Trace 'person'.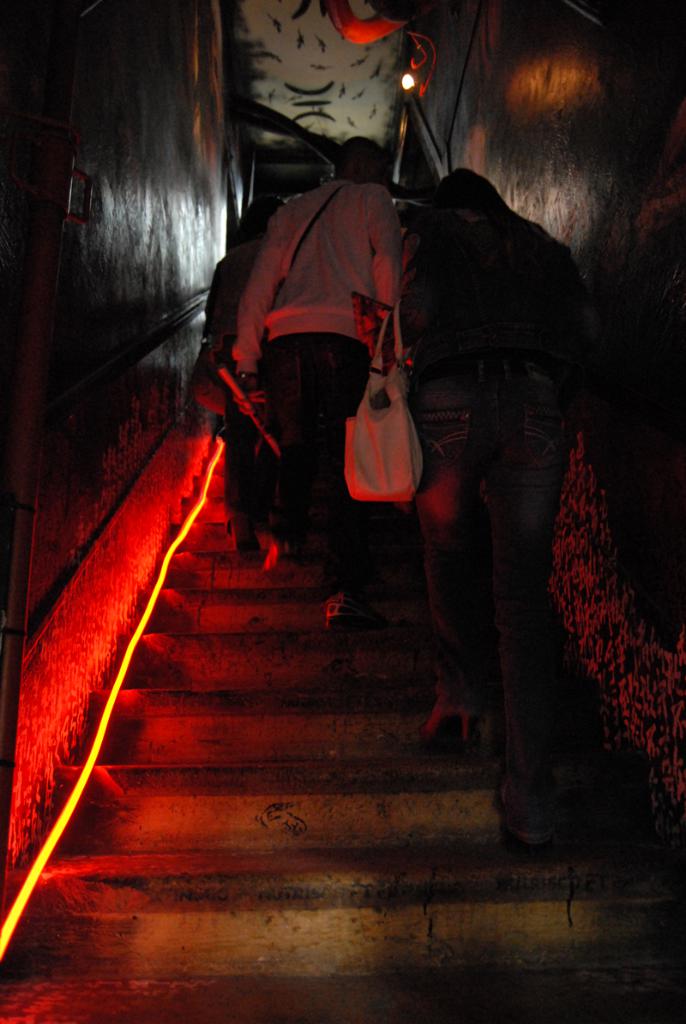
Traced to Rect(184, 191, 286, 556).
